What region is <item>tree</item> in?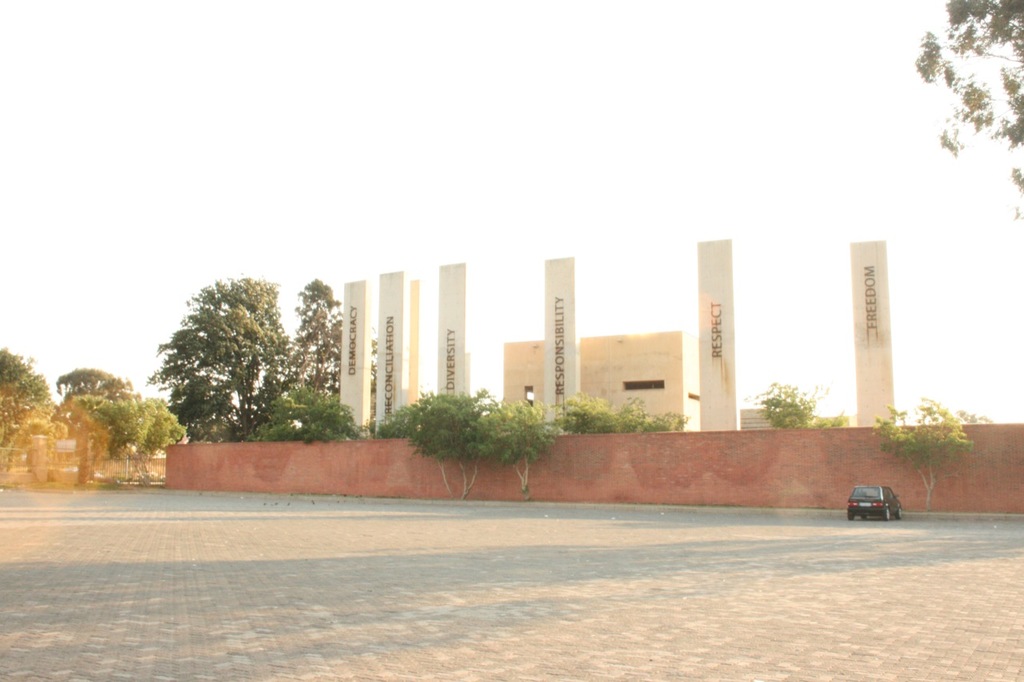
bbox=(0, 320, 137, 490).
